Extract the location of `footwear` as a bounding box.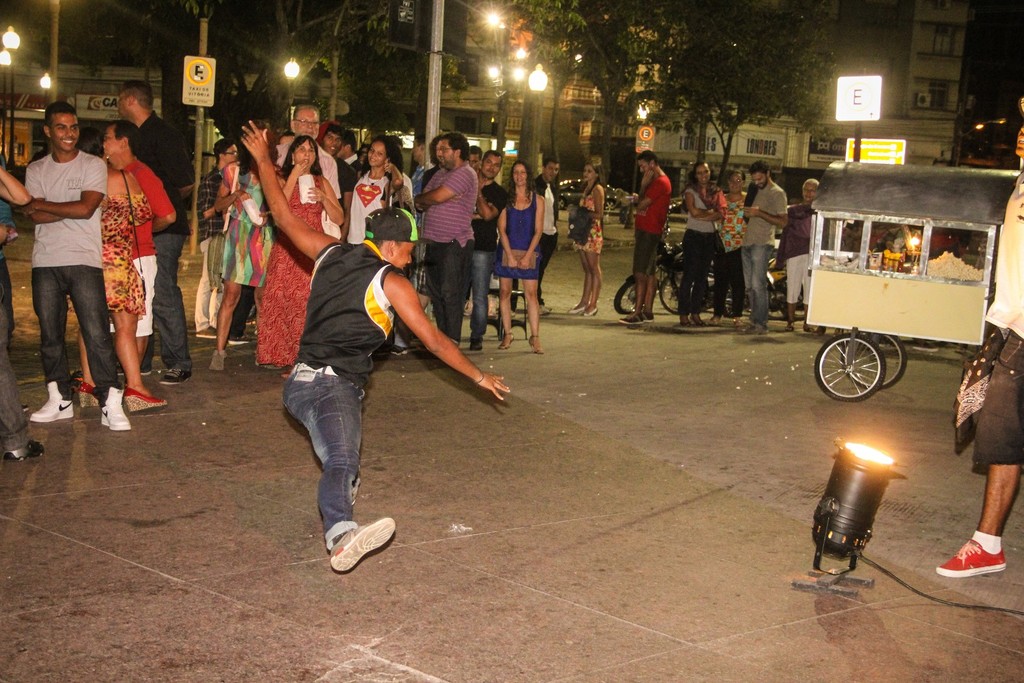
(x1=528, y1=334, x2=546, y2=356).
